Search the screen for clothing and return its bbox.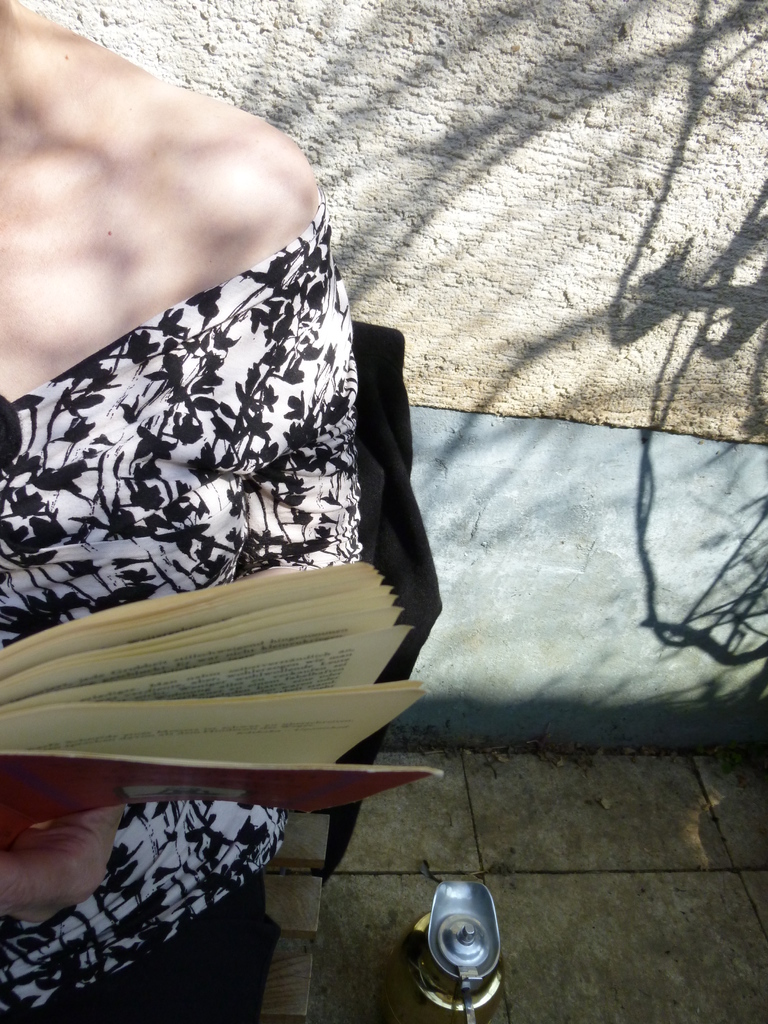
Found: select_region(0, 202, 364, 1010).
